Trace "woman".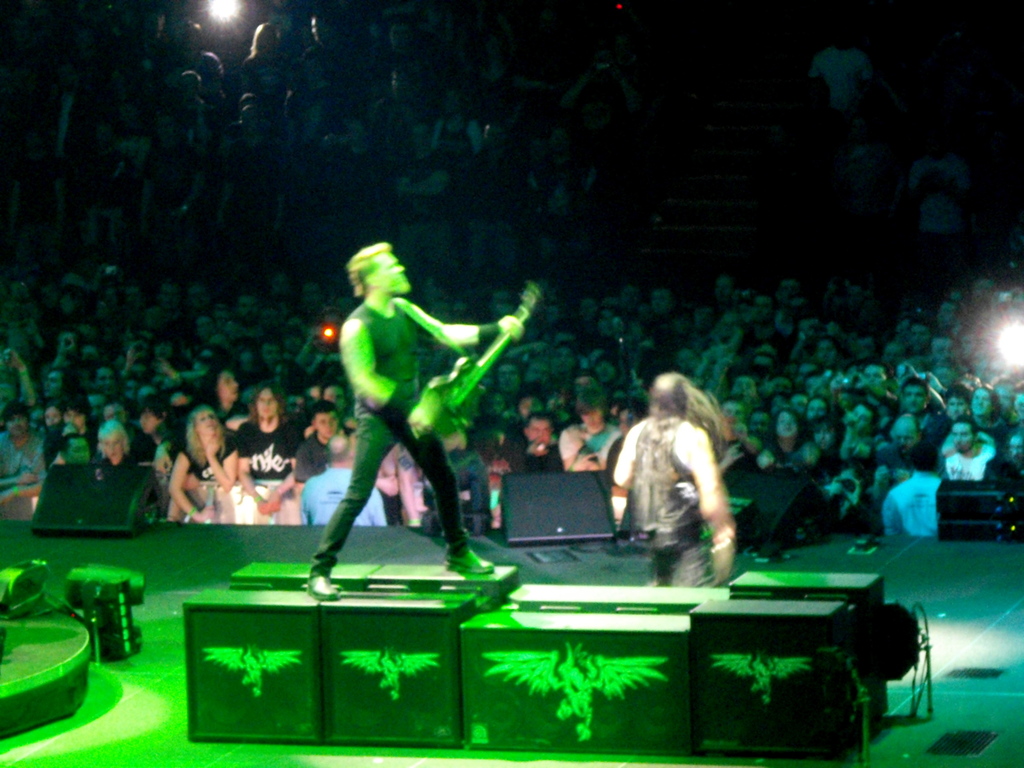
Traced to (168, 404, 245, 527).
